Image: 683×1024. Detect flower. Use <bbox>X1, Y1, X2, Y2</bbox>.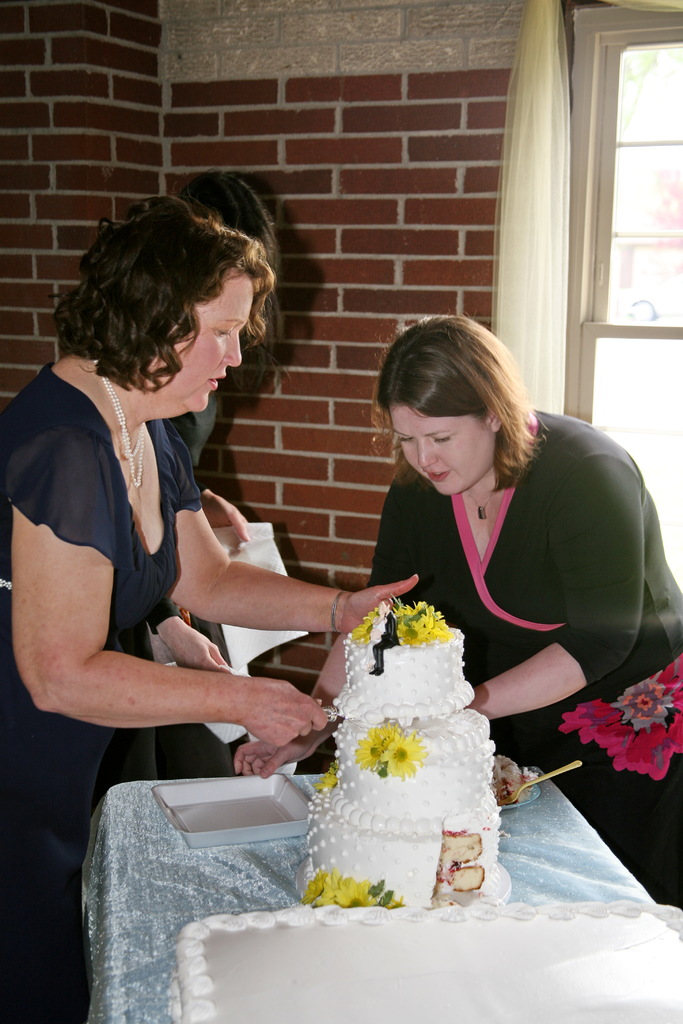
<bbox>618, 680, 674, 737</bbox>.
